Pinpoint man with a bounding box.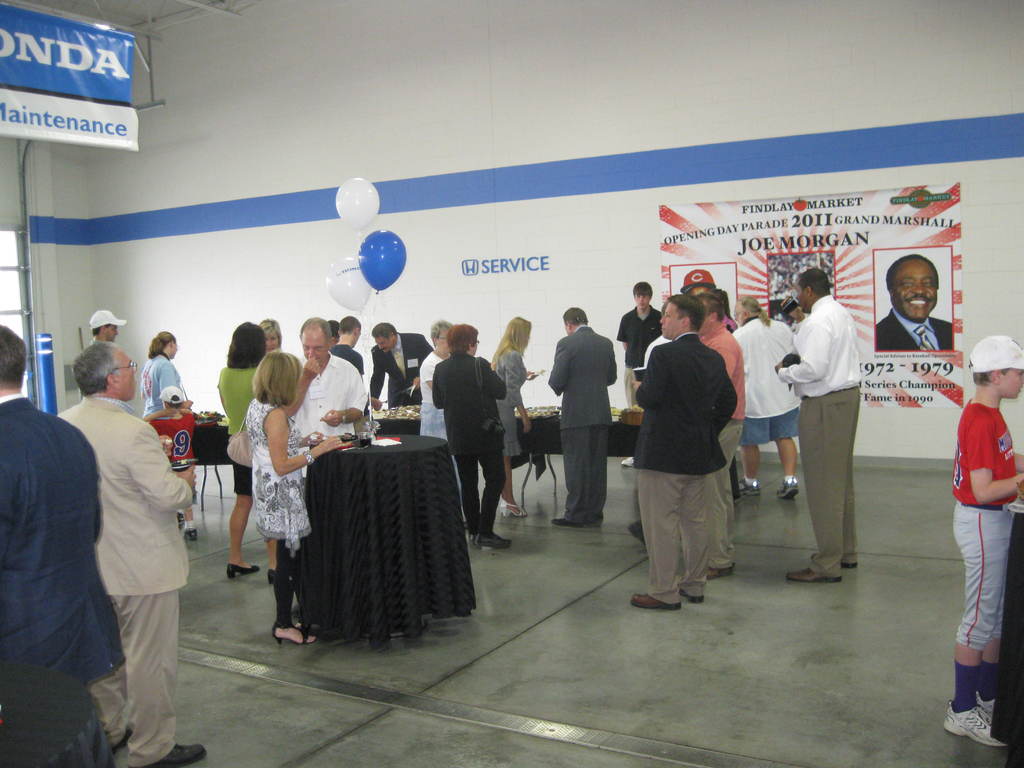
(613, 280, 660, 465).
